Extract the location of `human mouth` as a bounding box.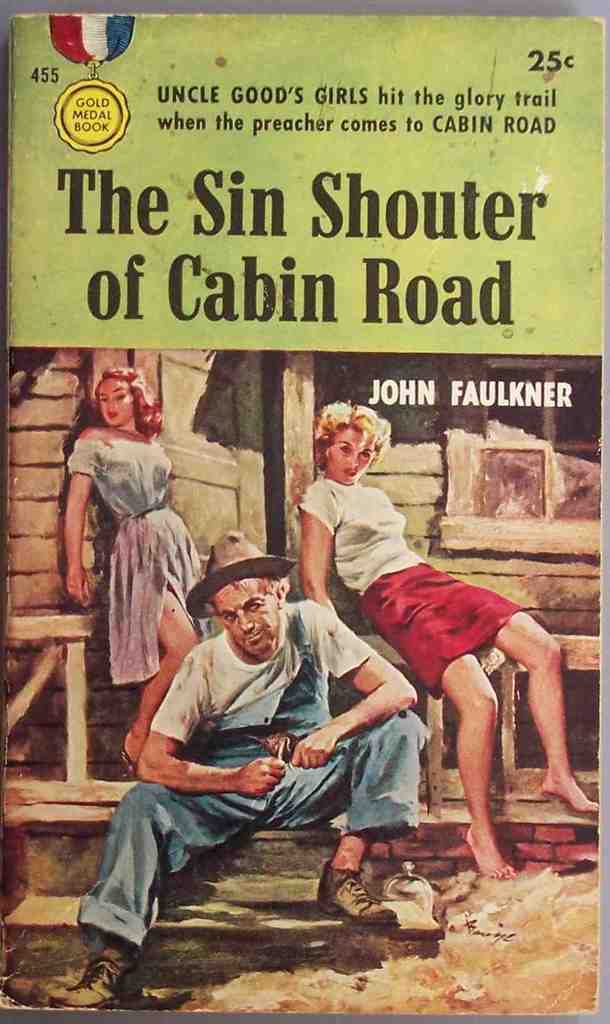
bbox=(235, 623, 270, 648).
